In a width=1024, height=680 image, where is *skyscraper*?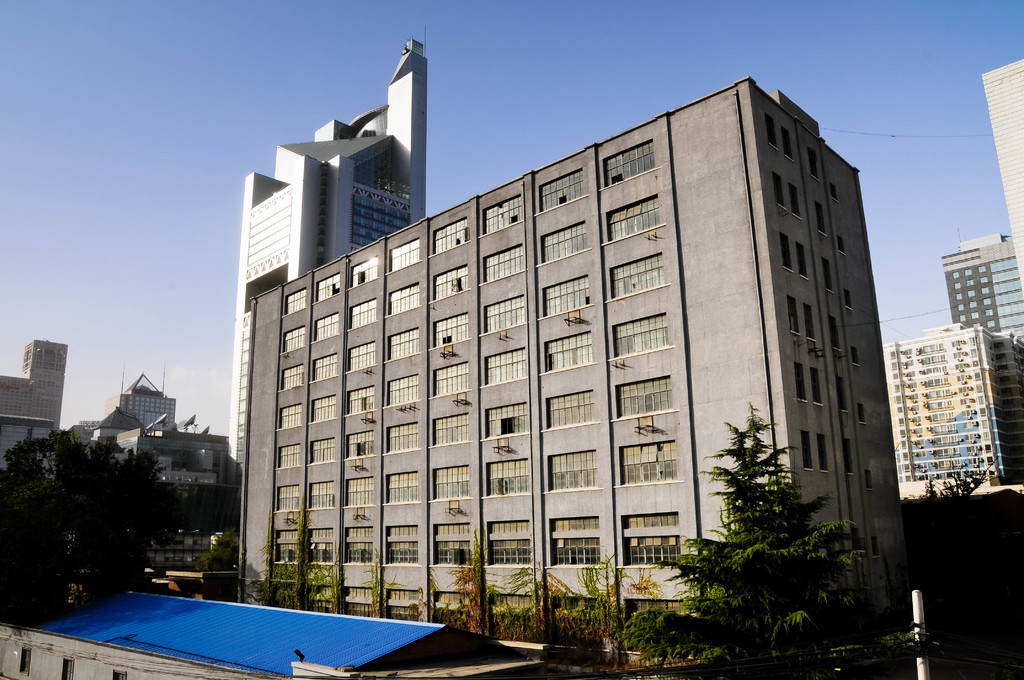
950:232:1023:352.
